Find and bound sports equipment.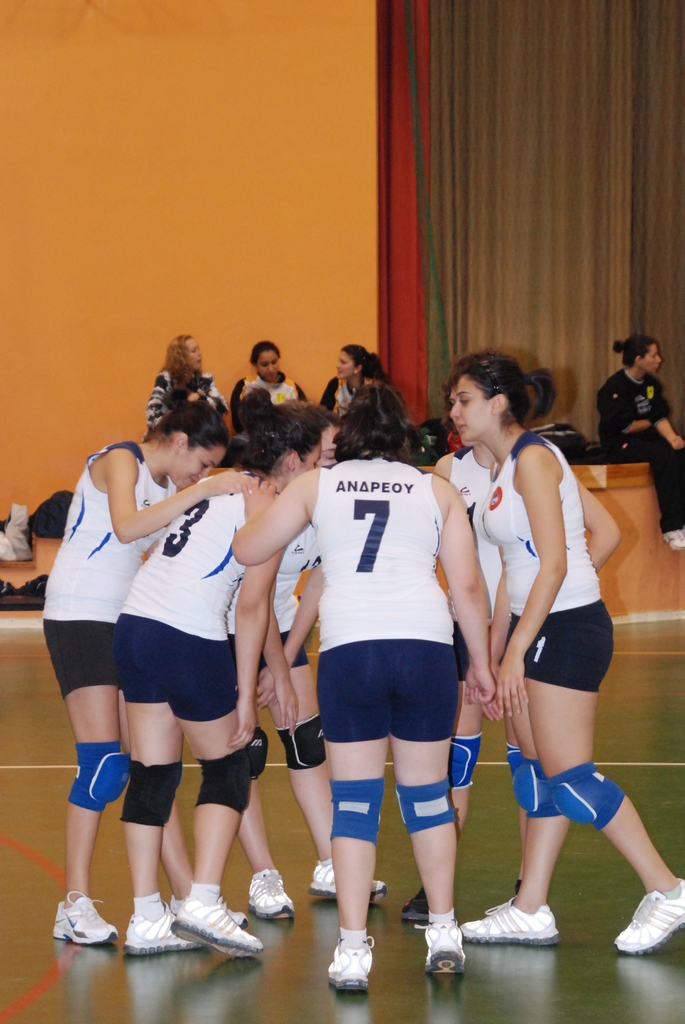
Bound: box=[546, 764, 624, 830].
